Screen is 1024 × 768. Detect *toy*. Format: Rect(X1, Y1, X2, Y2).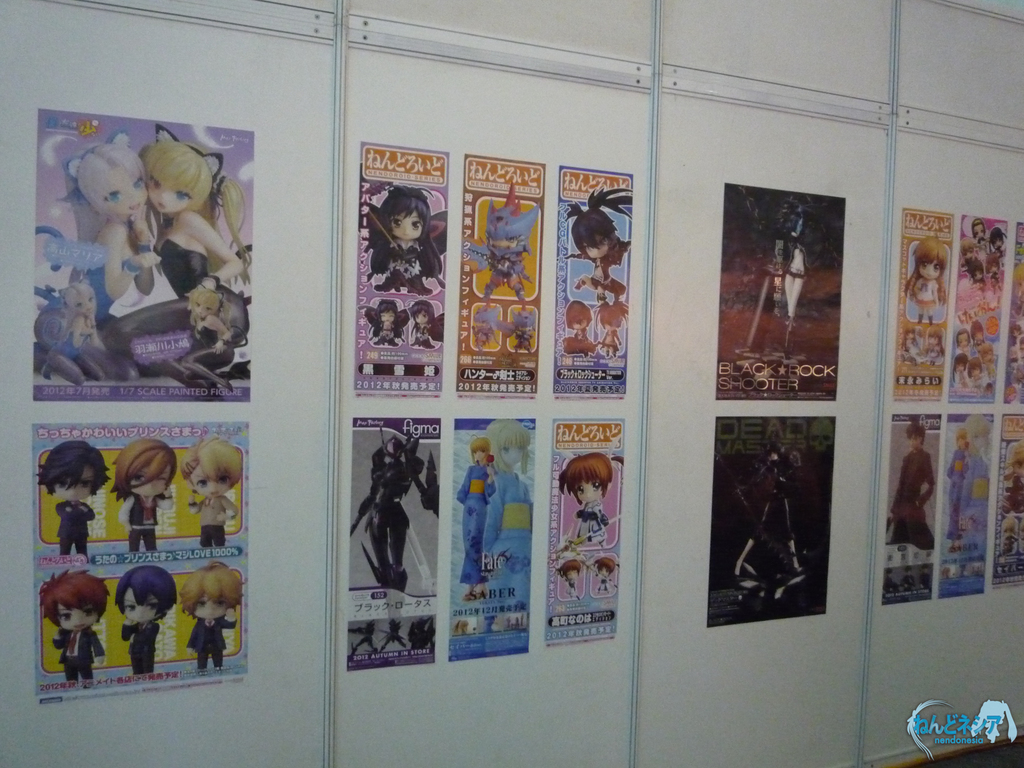
Rect(588, 294, 632, 355).
